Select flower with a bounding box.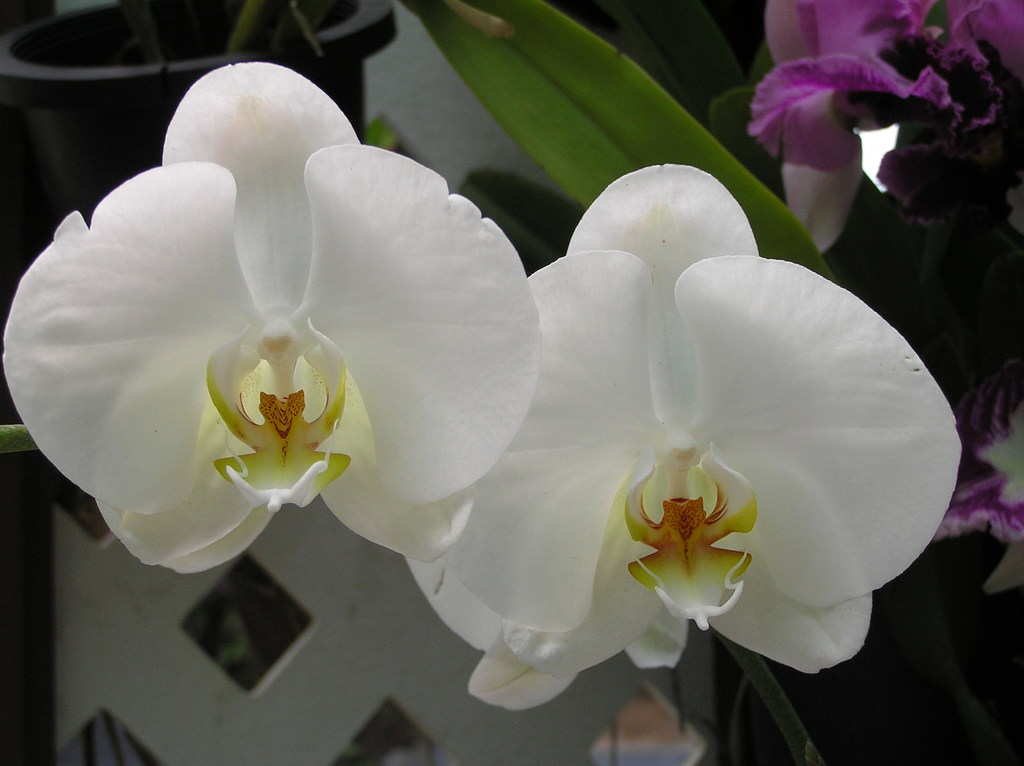
l=853, t=209, r=1023, b=547.
